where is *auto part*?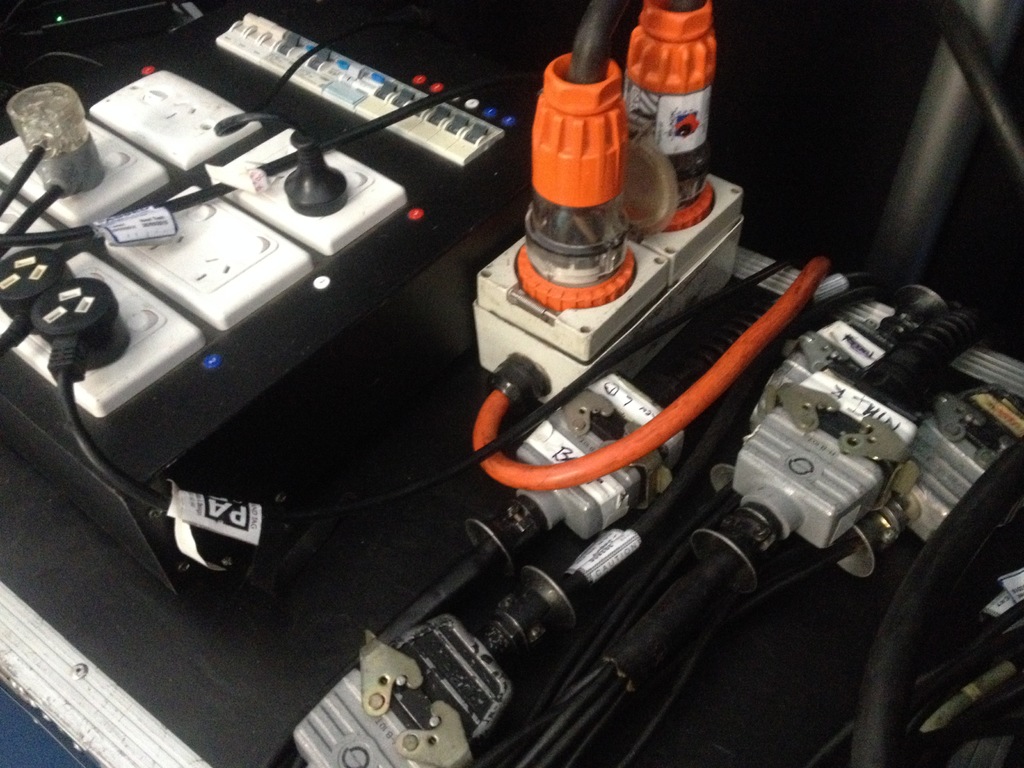
l=195, t=113, r=433, b=271.
